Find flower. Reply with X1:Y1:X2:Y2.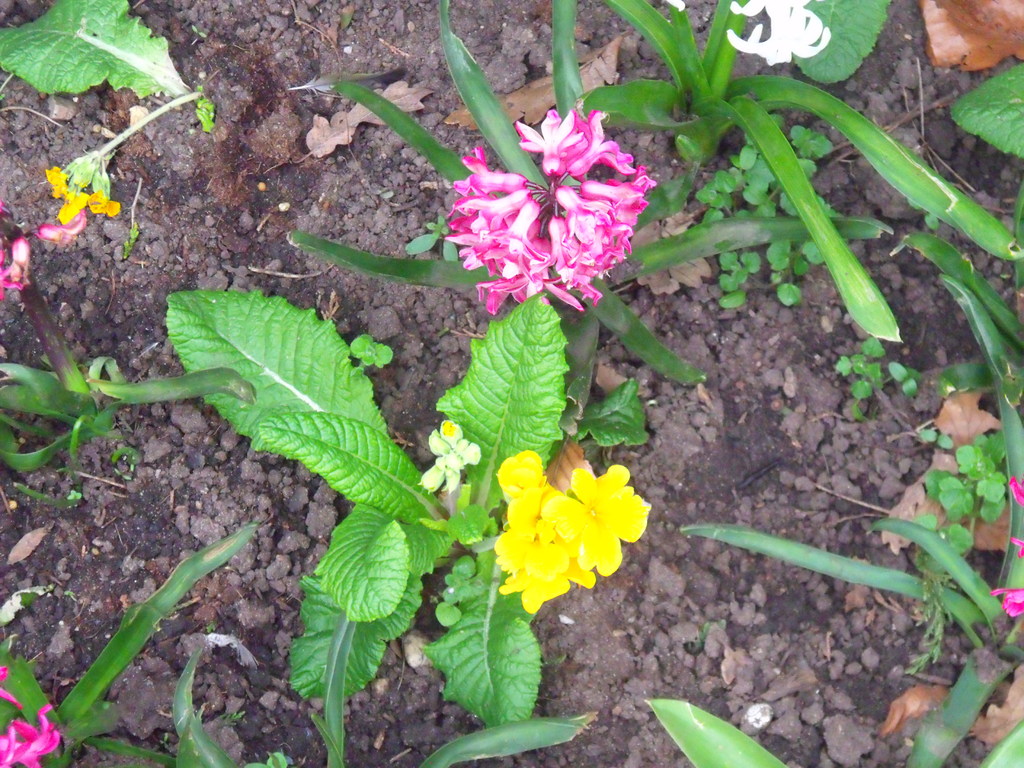
0:662:20:706.
